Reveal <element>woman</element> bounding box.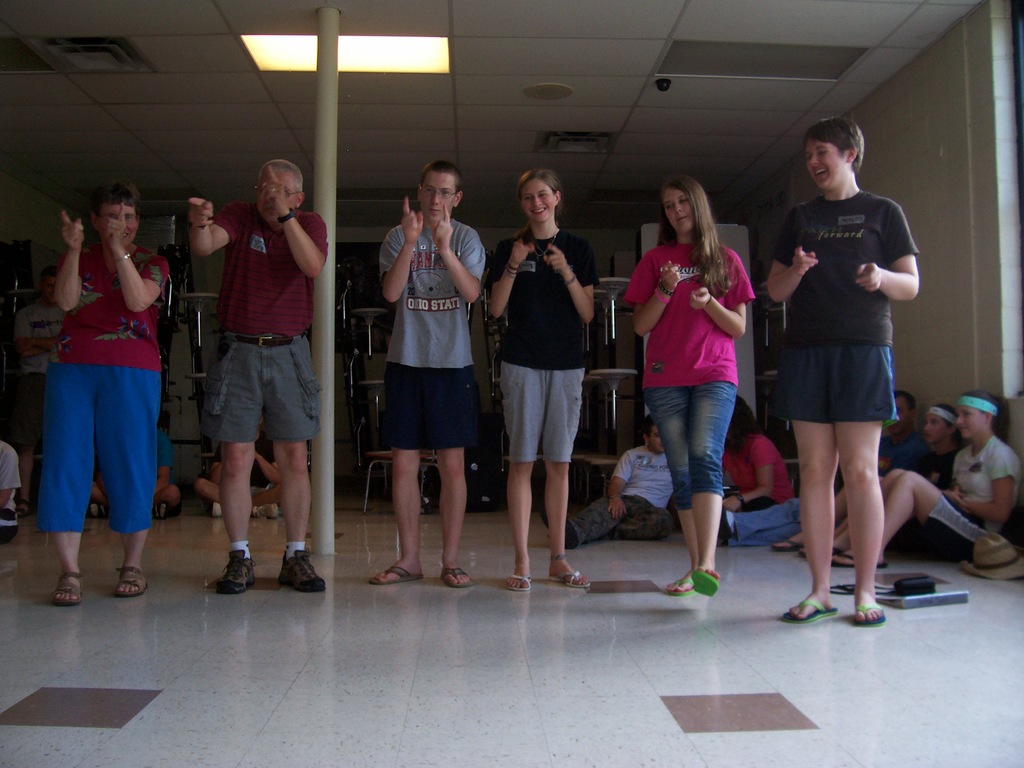
Revealed: locate(15, 176, 175, 600).
